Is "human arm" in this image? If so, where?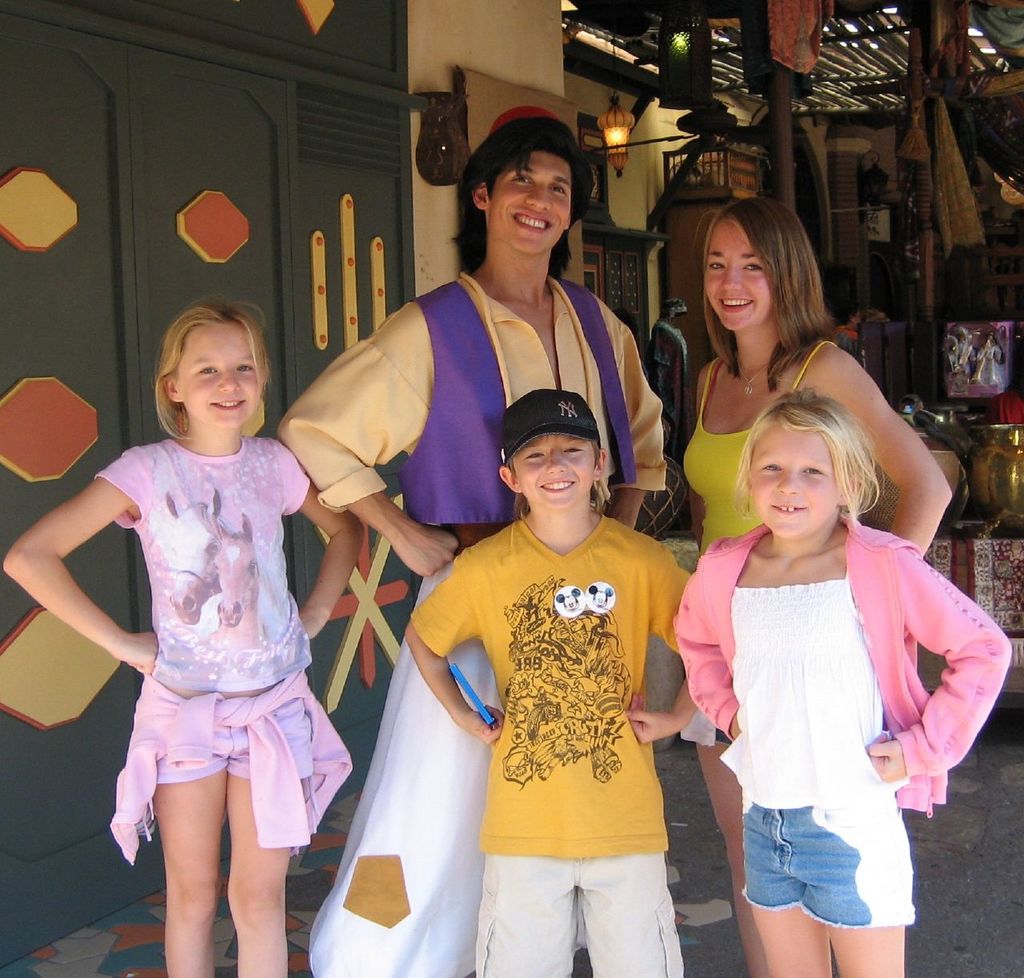
Yes, at box(670, 529, 753, 750).
